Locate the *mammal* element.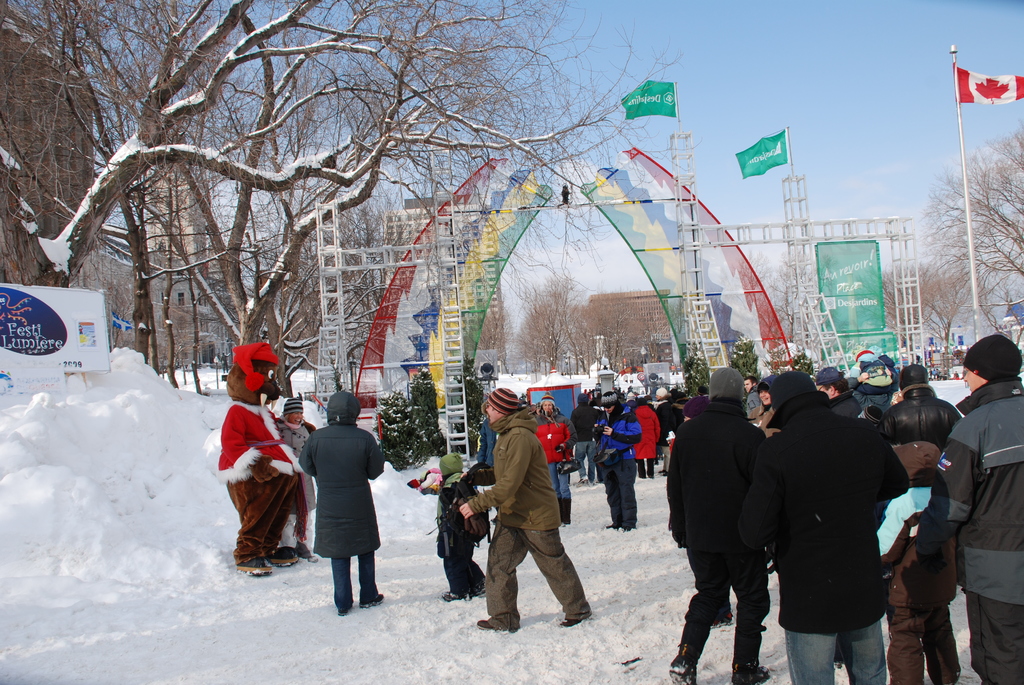
Element bbox: box=[459, 390, 582, 640].
